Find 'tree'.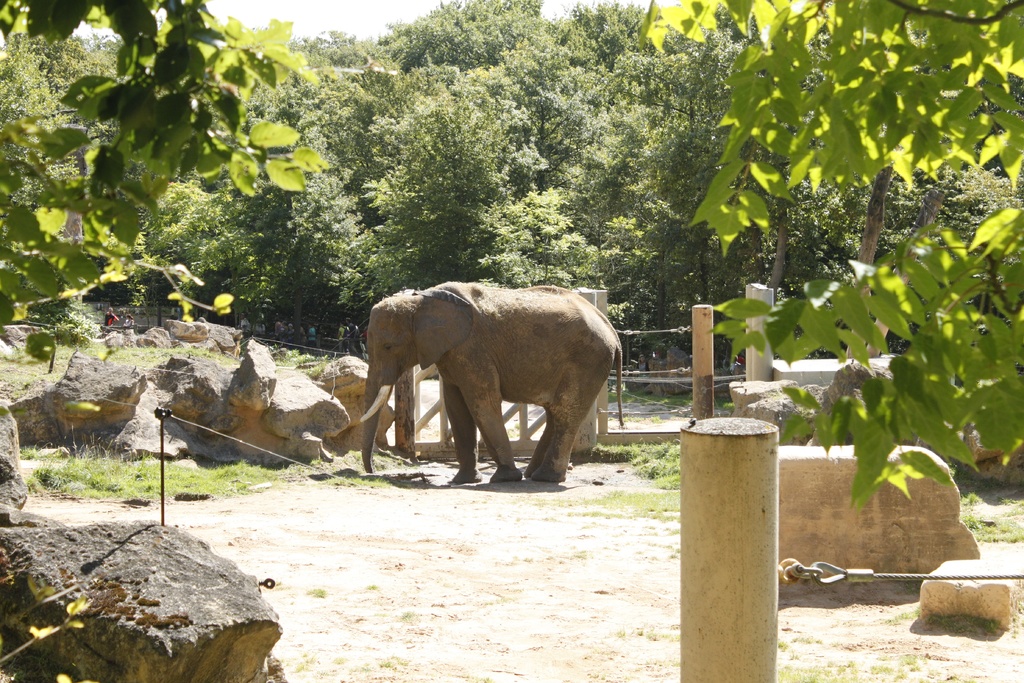
Rect(0, 0, 328, 367).
